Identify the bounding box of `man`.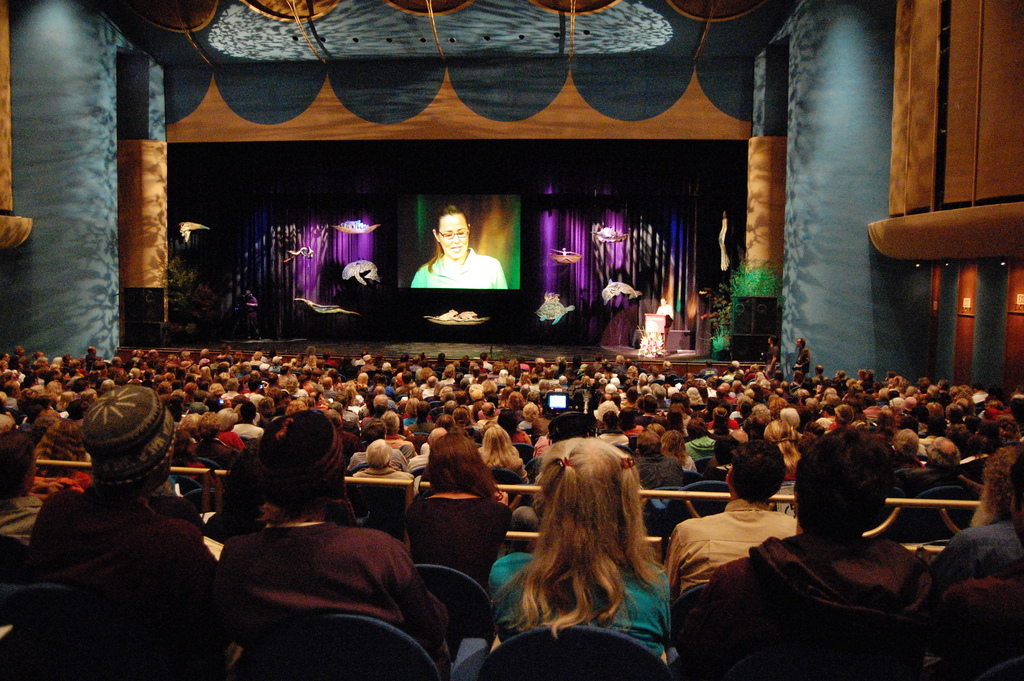
bbox=(679, 428, 927, 675).
